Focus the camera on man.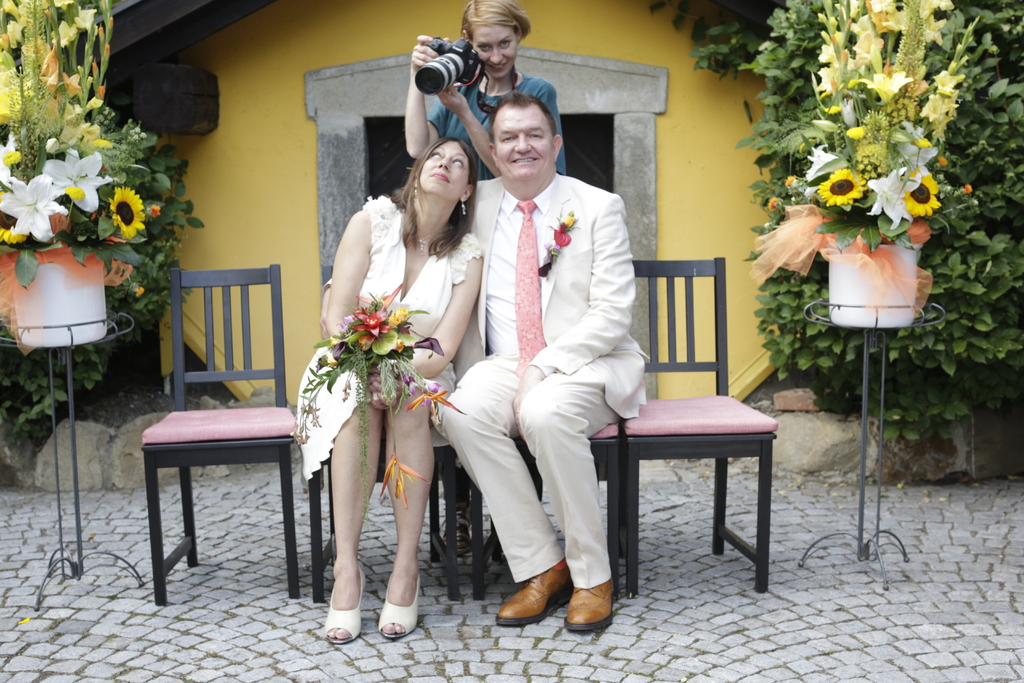
Focus region: box=[441, 90, 656, 631].
